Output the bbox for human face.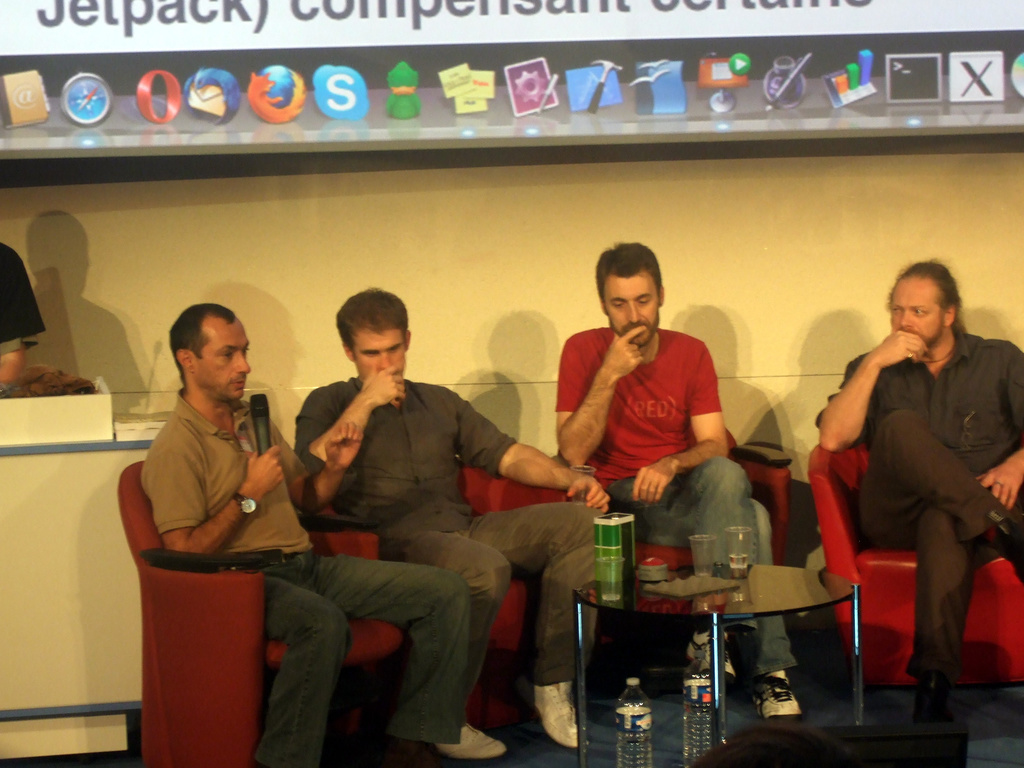
x1=189 y1=324 x2=251 y2=401.
